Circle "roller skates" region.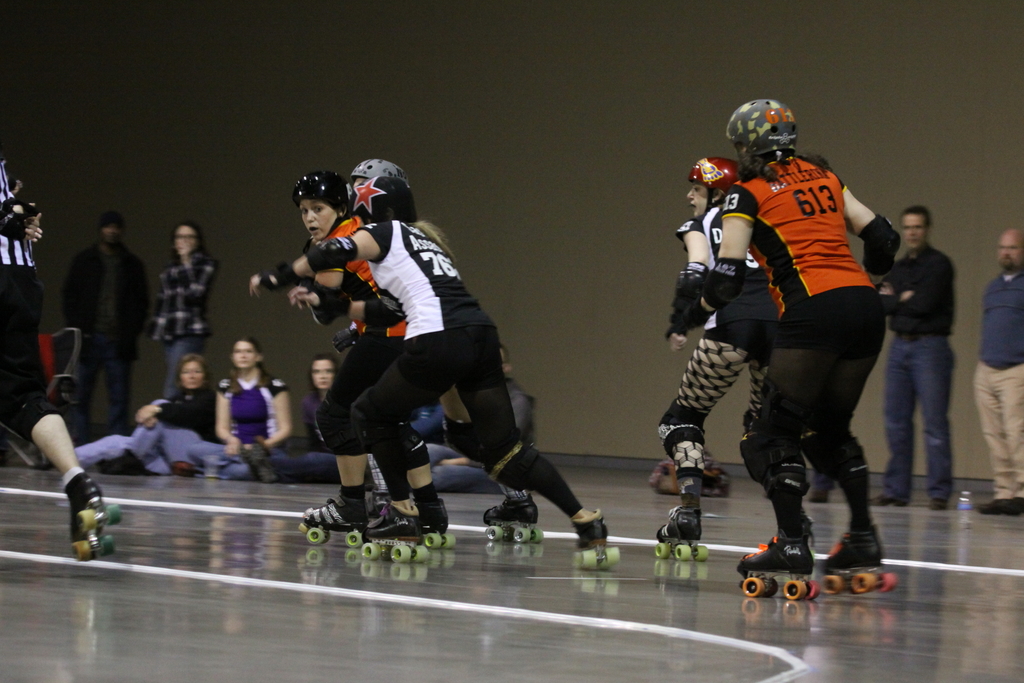
Region: locate(415, 495, 458, 549).
